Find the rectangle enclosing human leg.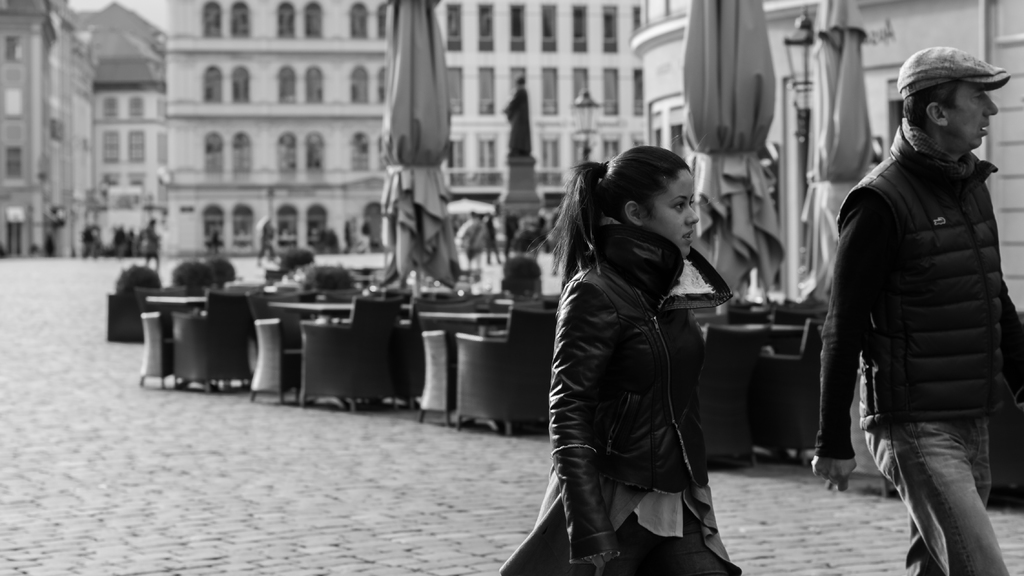
rect(896, 403, 989, 575).
